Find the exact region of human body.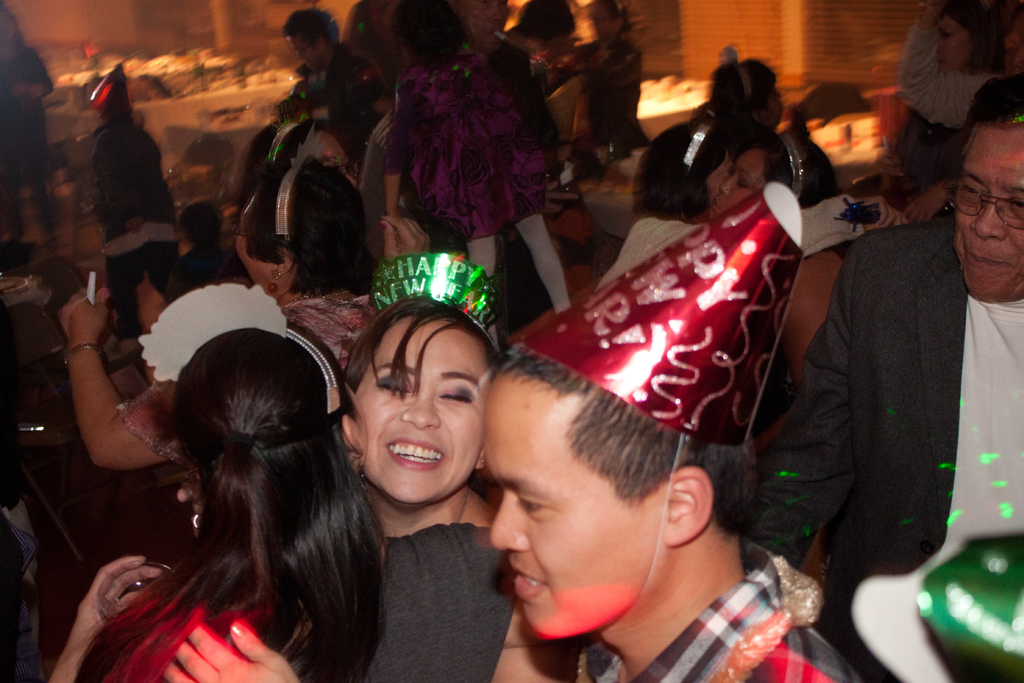
Exact region: box=[586, 193, 909, 294].
